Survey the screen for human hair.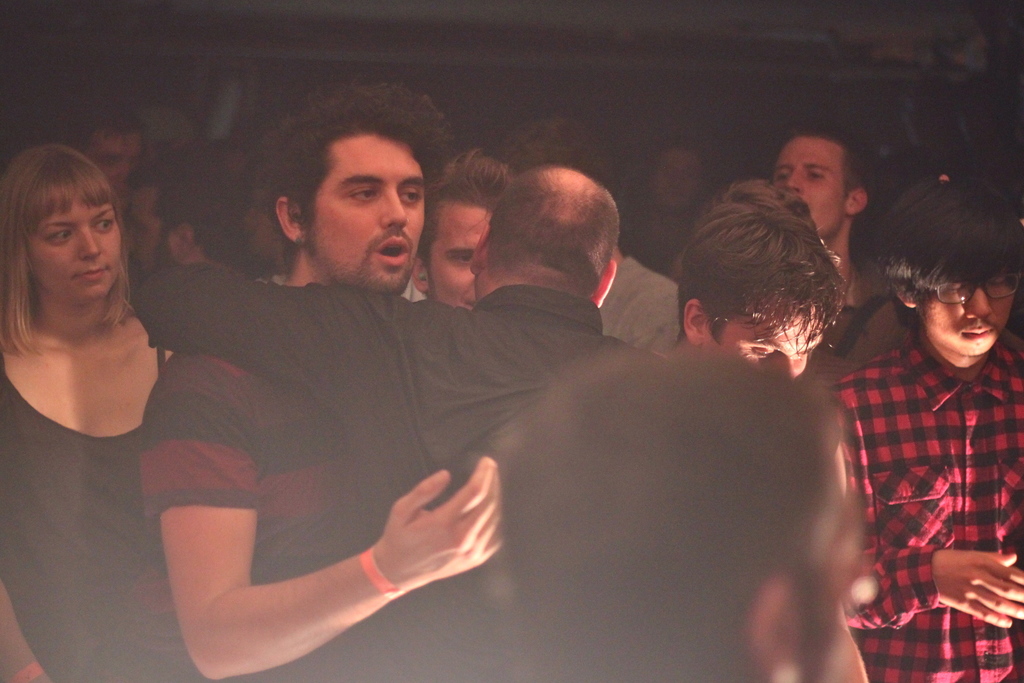
Survey found: bbox=(413, 142, 519, 299).
